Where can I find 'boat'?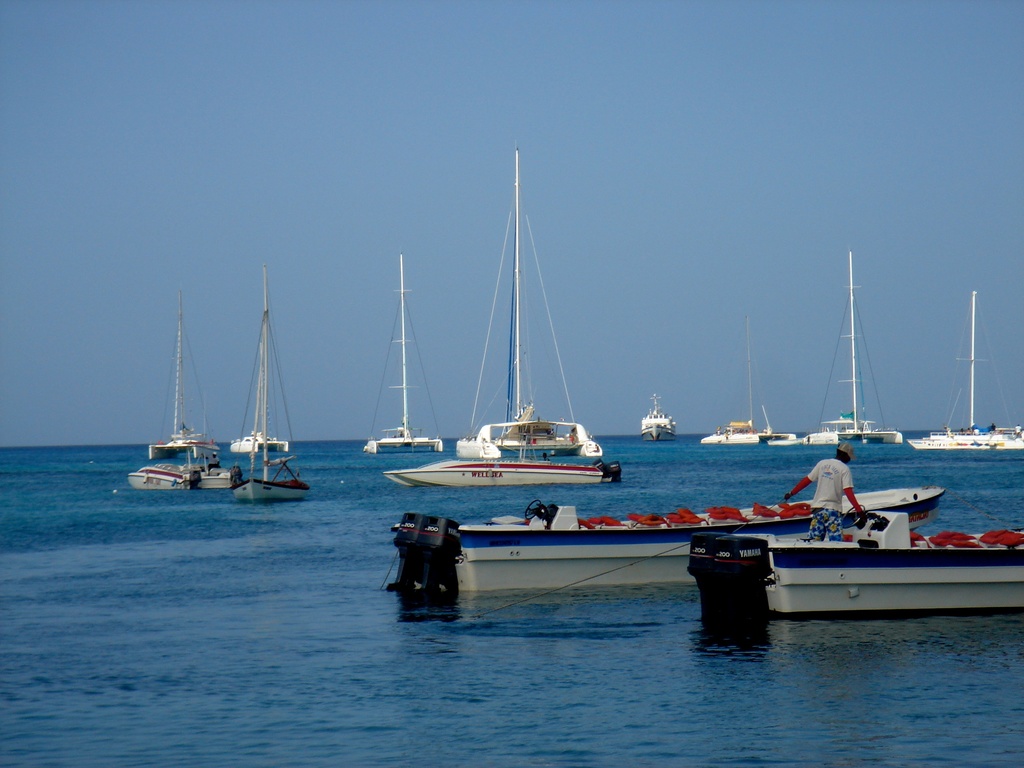
You can find it at (232, 266, 310, 499).
